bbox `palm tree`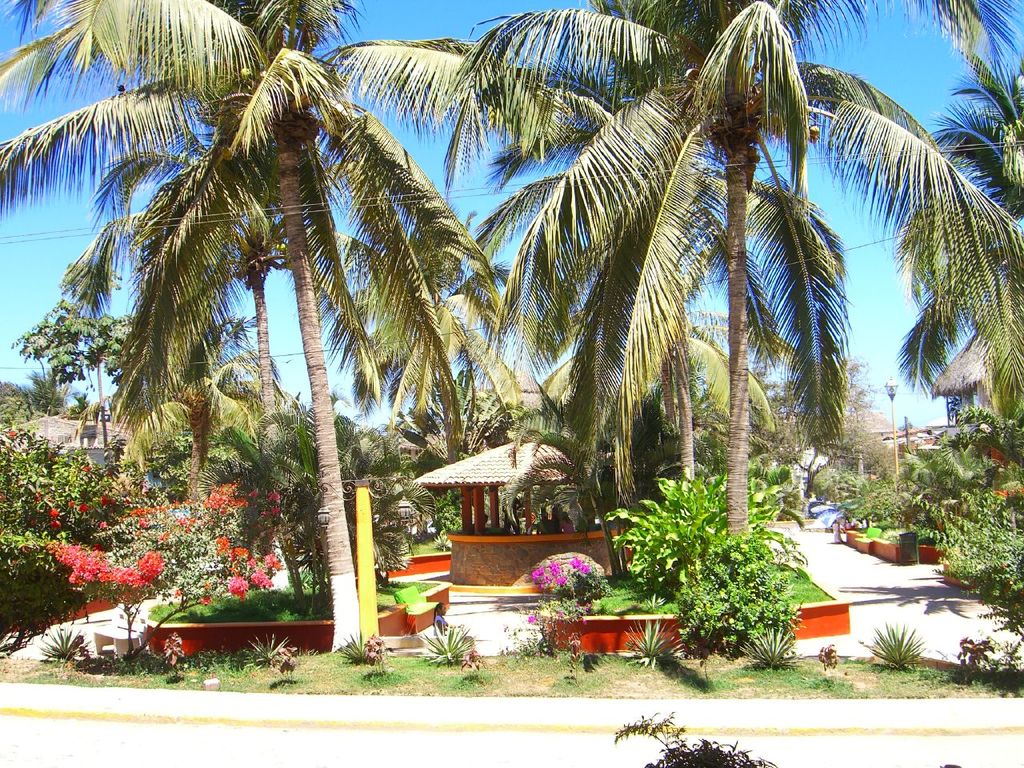
[x1=866, y1=0, x2=1023, y2=428]
